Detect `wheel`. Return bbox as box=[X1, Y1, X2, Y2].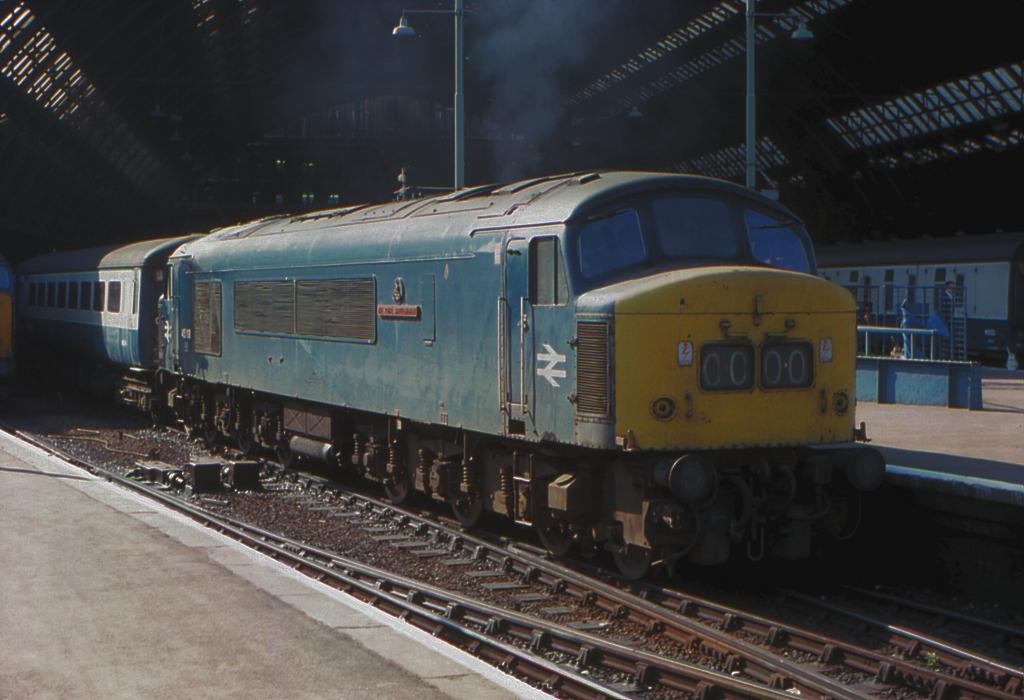
box=[612, 547, 651, 581].
